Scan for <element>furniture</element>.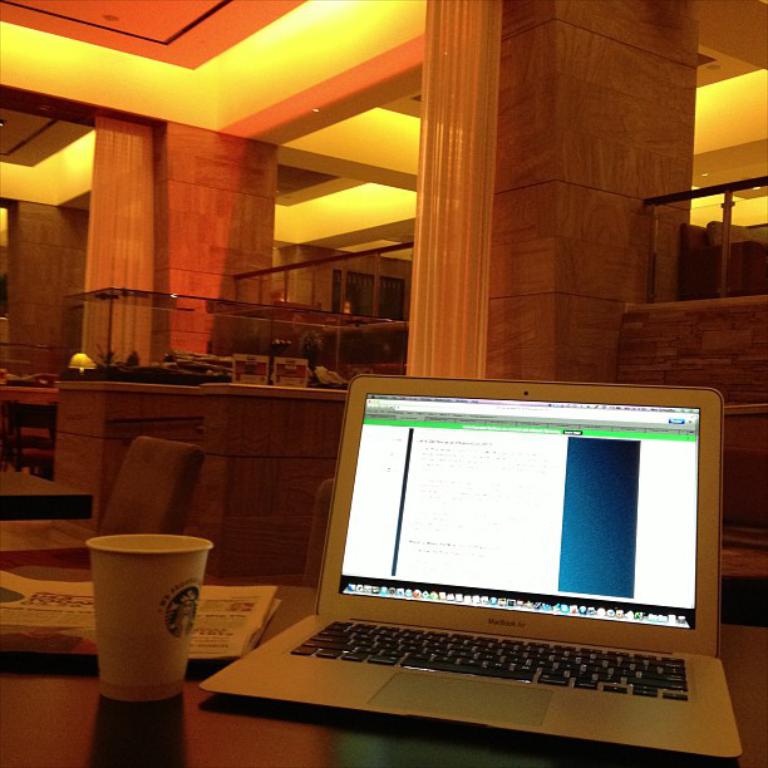
Scan result: {"x1": 97, "y1": 435, "x2": 208, "y2": 541}.
